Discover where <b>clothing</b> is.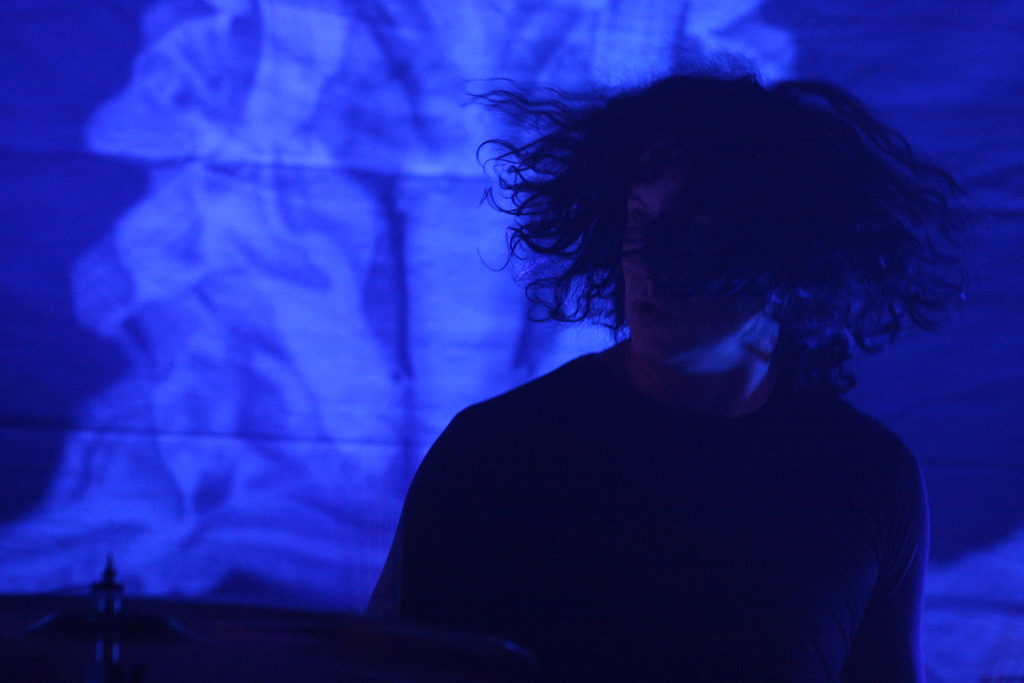
Discovered at <region>369, 344, 928, 682</region>.
